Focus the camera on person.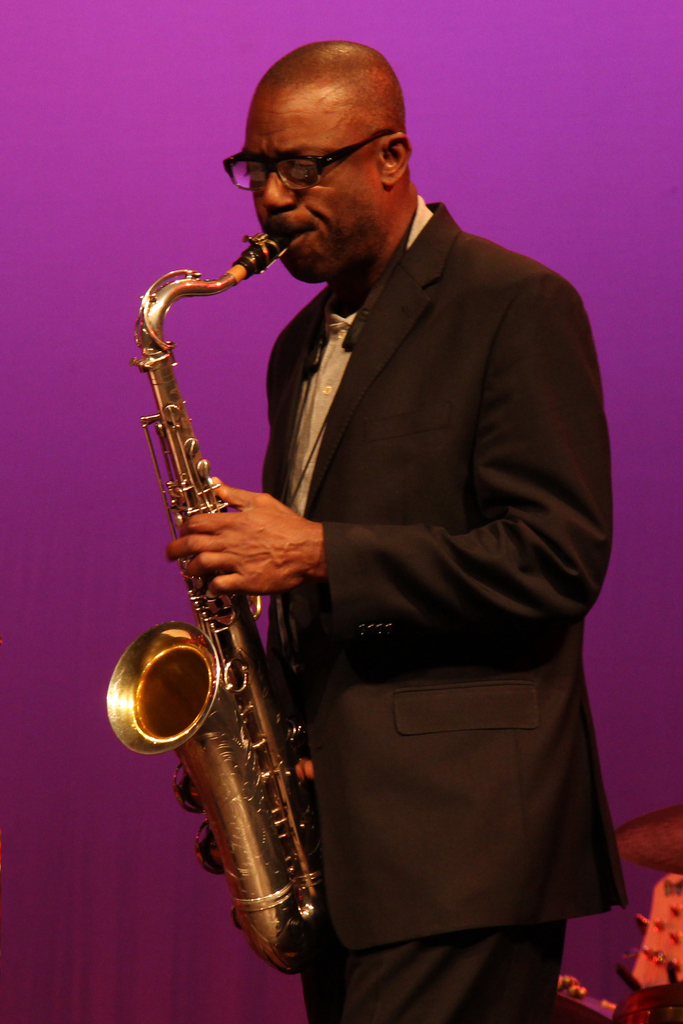
Focus region: x1=167, y1=34, x2=617, y2=1023.
